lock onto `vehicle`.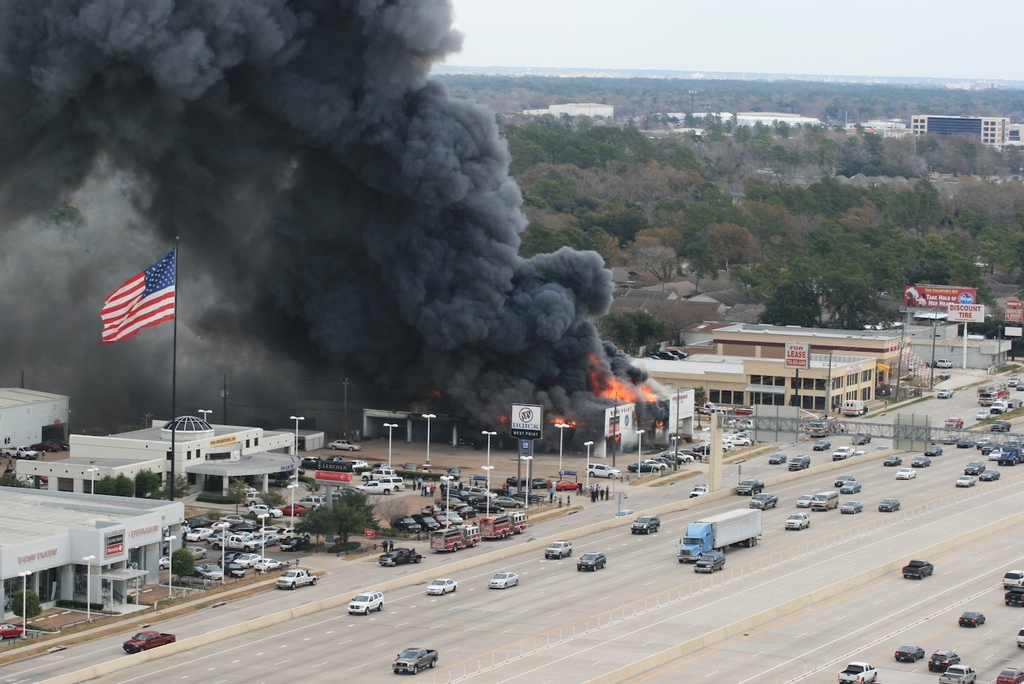
Locked: box(487, 569, 519, 589).
